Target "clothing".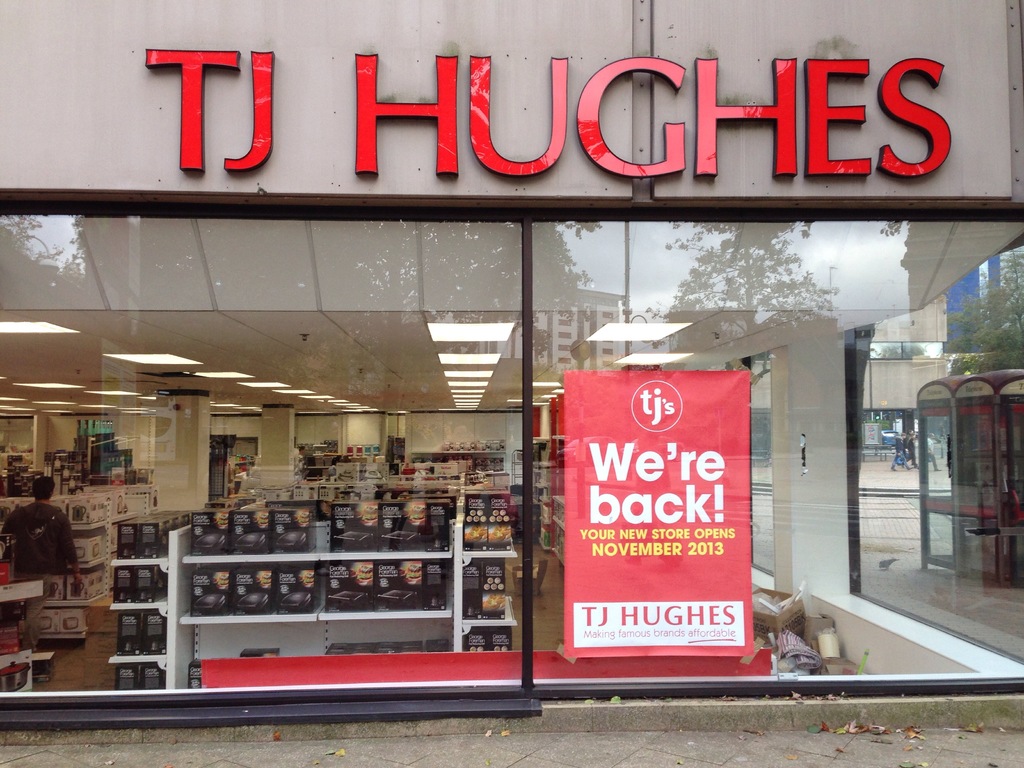
Target region: [4,498,85,678].
